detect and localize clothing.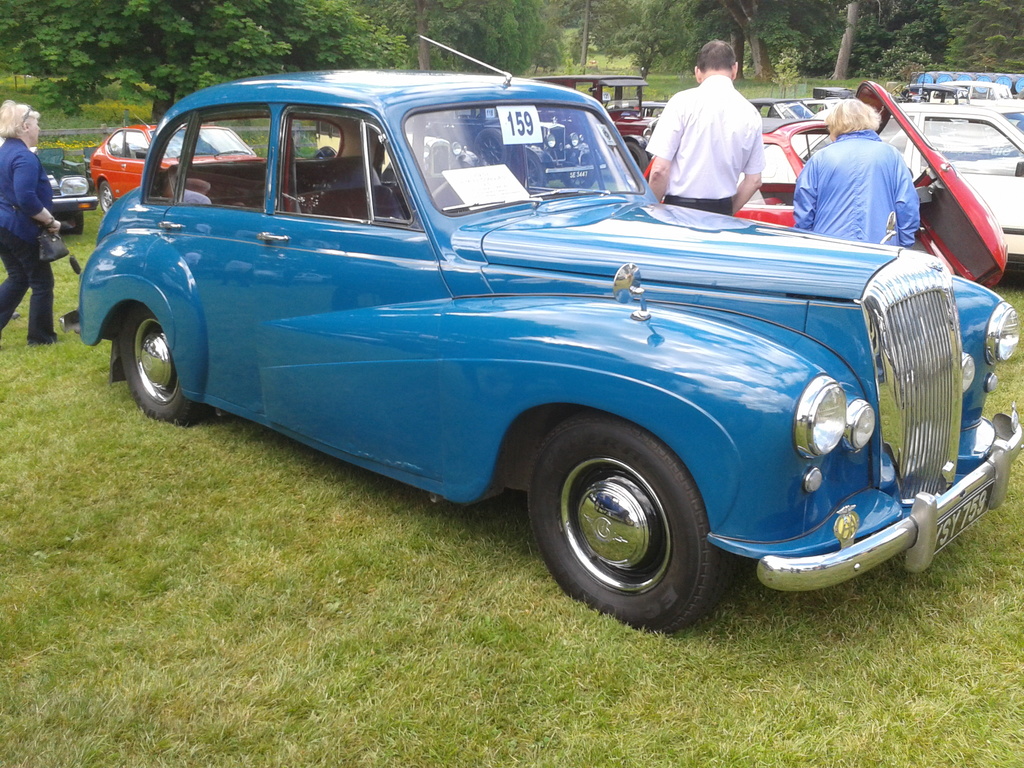
Localized at select_region(0, 125, 58, 342).
